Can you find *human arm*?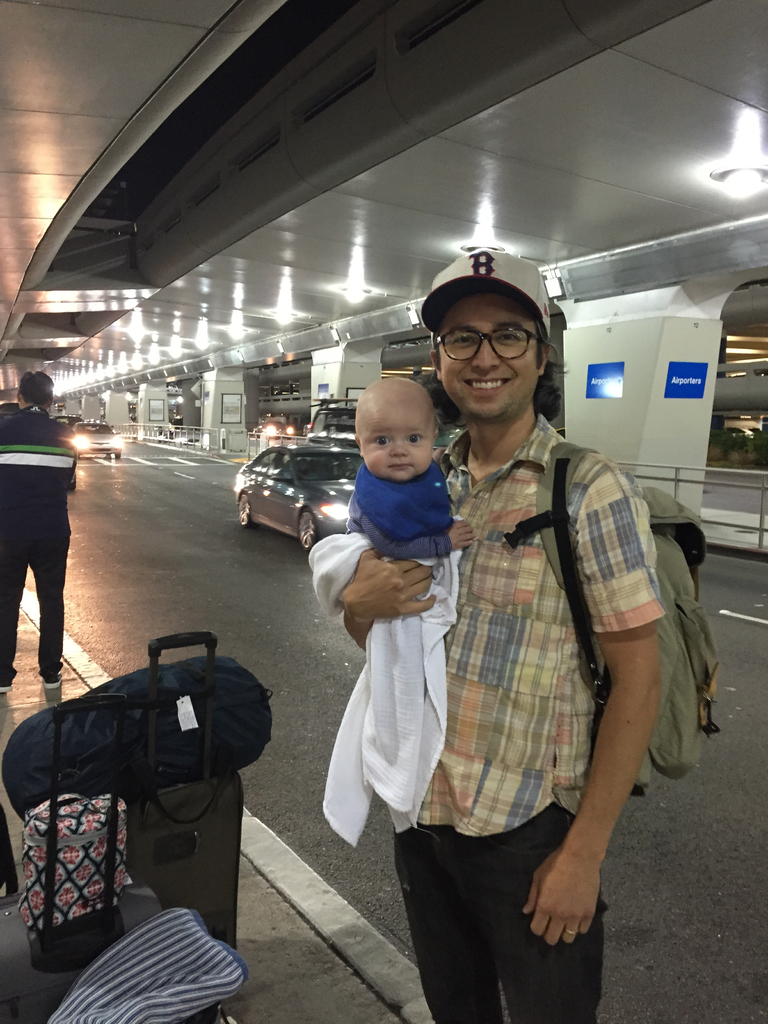
Yes, bounding box: 340, 541, 460, 666.
